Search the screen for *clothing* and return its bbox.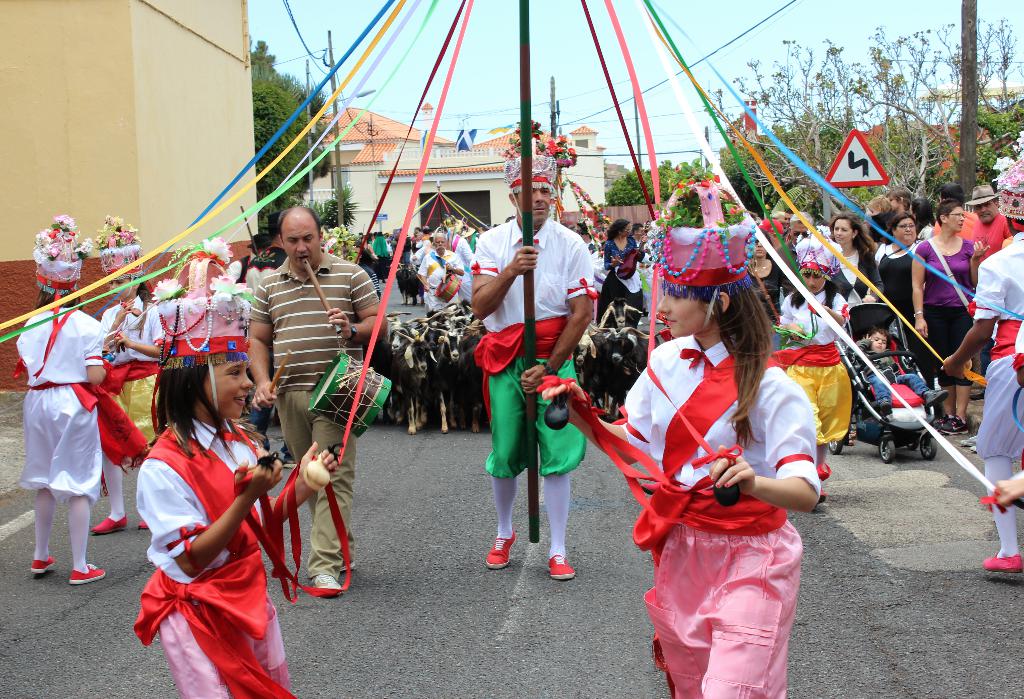
Found: (919, 242, 986, 385).
